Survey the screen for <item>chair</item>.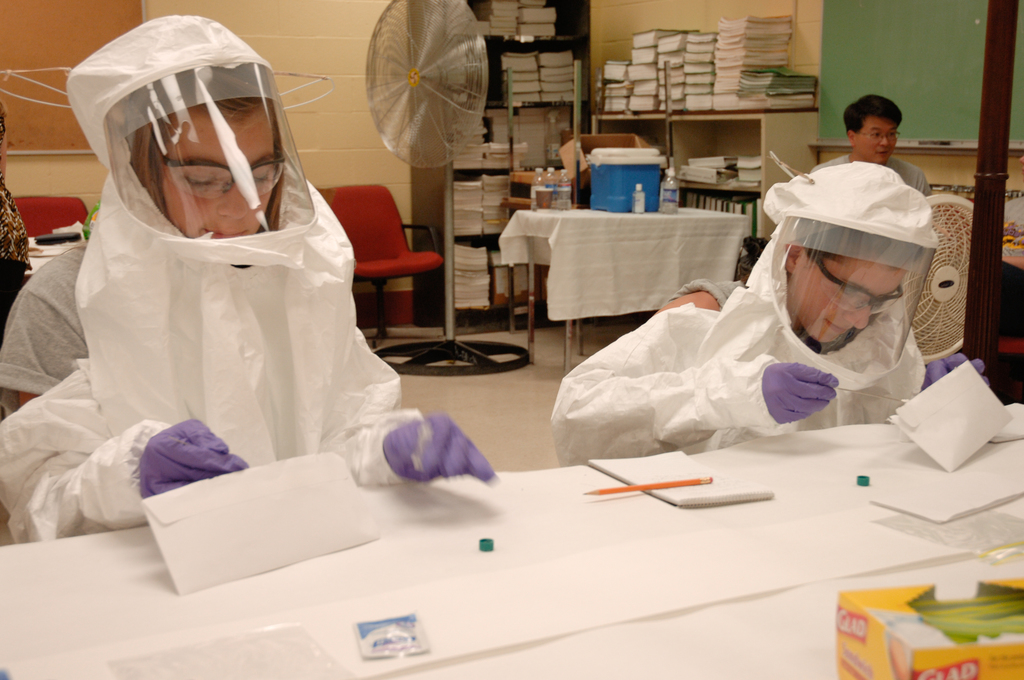
Survey found: (990, 261, 1023, 408).
